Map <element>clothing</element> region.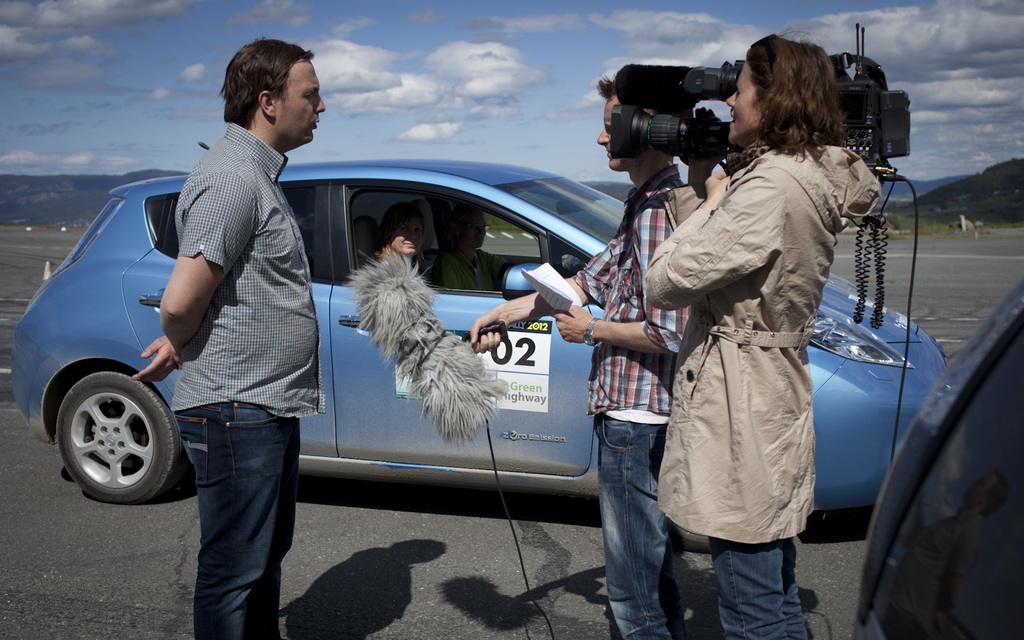
Mapped to {"left": 571, "top": 170, "right": 681, "bottom": 639}.
